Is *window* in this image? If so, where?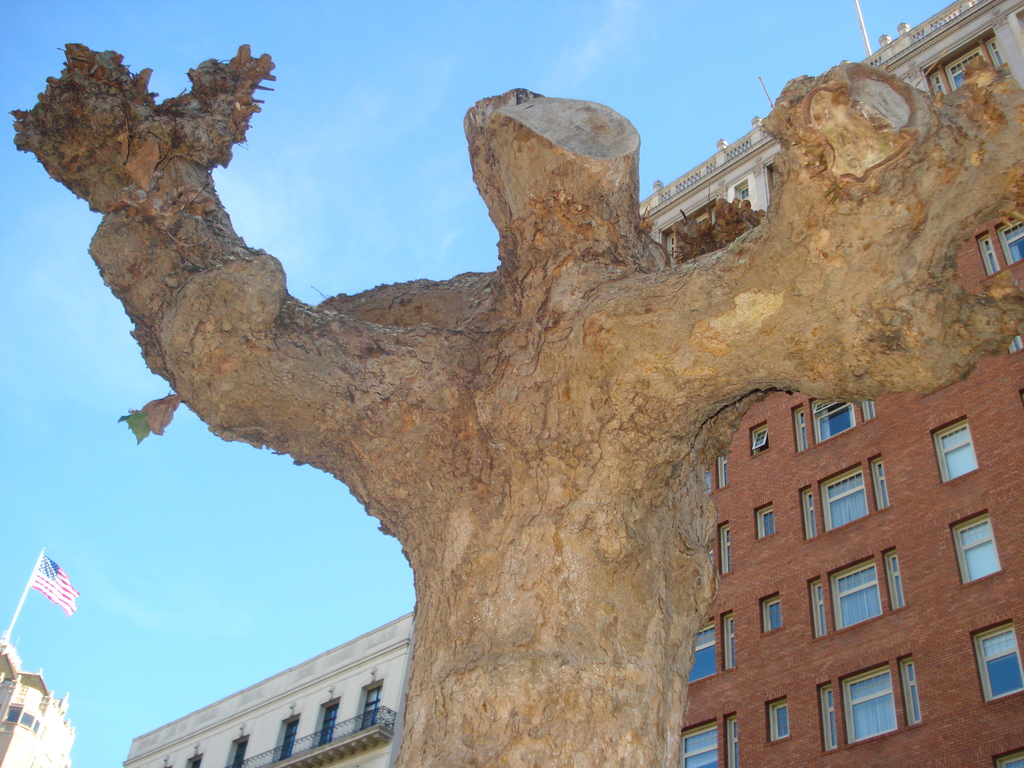
Yes, at bbox(814, 655, 918, 750).
